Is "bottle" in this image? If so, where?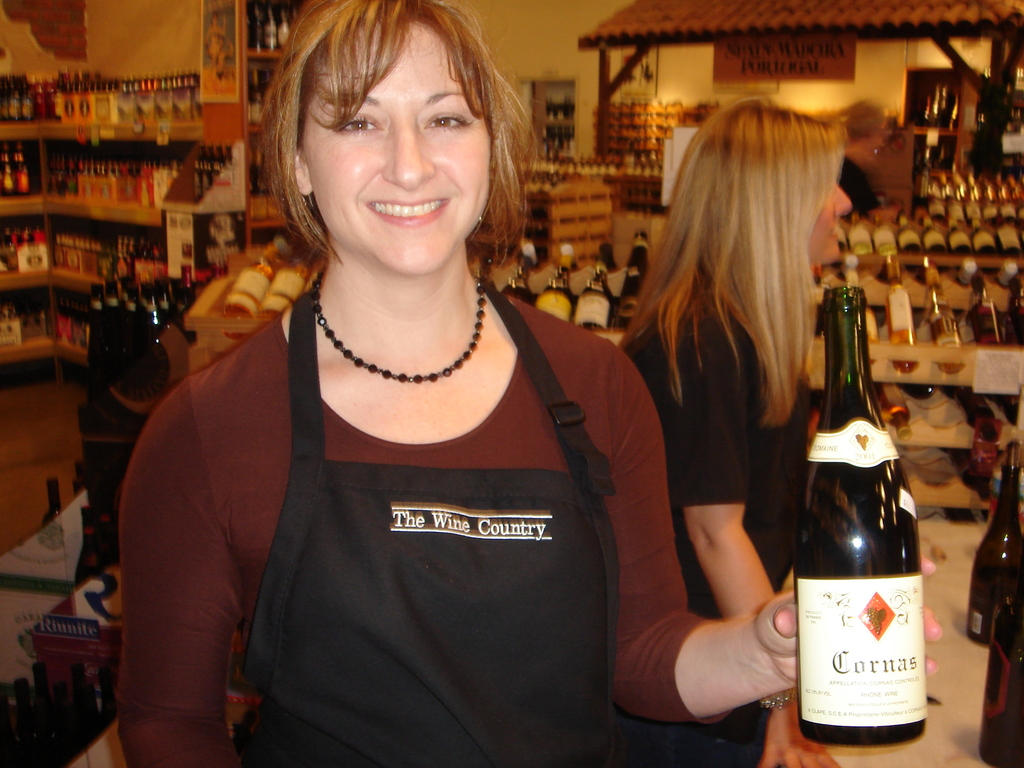
Yes, at l=116, t=296, r=142, b=387.
